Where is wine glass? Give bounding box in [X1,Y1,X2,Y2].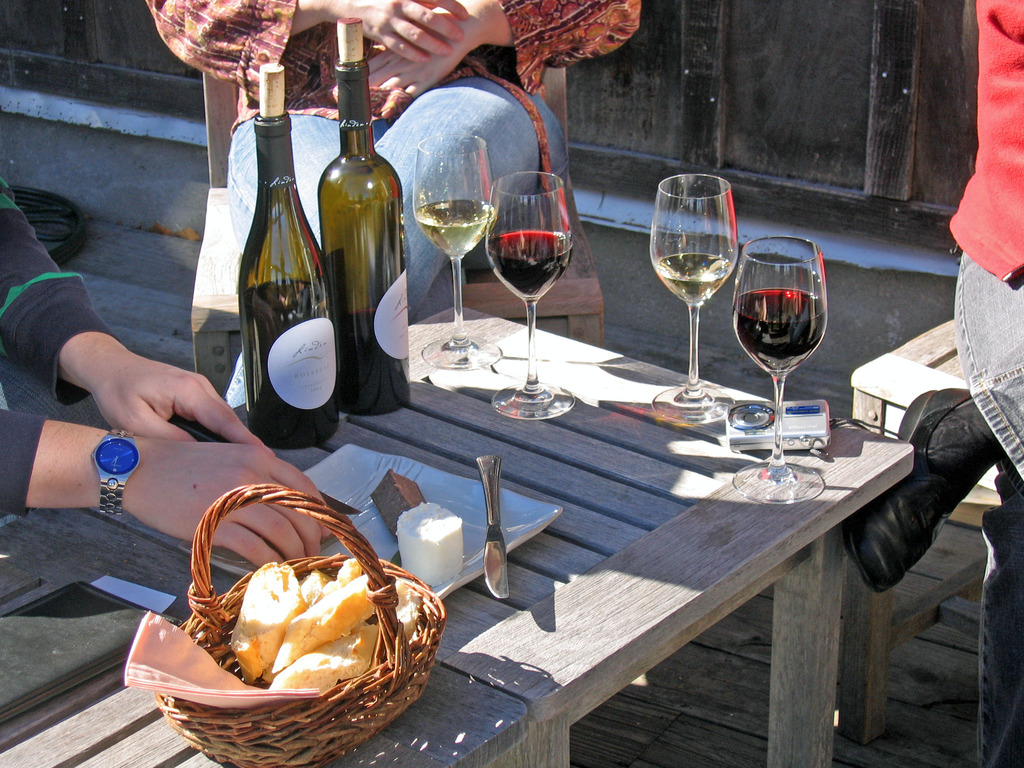
[414,131,496,369].
